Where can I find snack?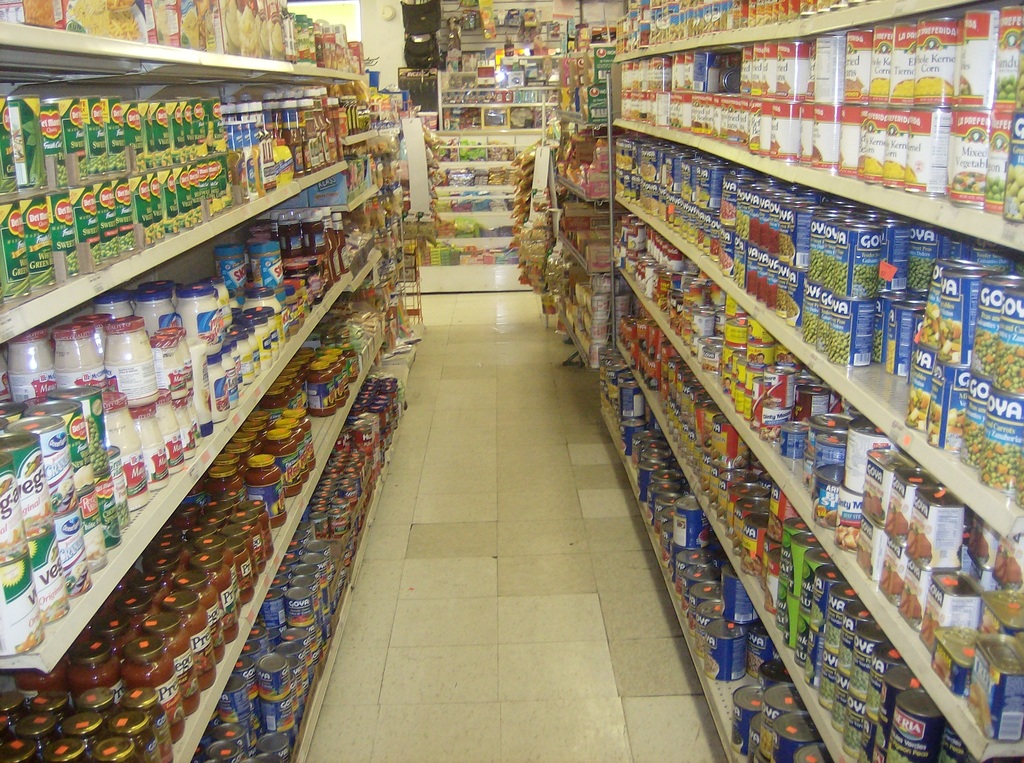
You can find it at pyautogui.locateOnScreen(70, 1, 109, 35).
